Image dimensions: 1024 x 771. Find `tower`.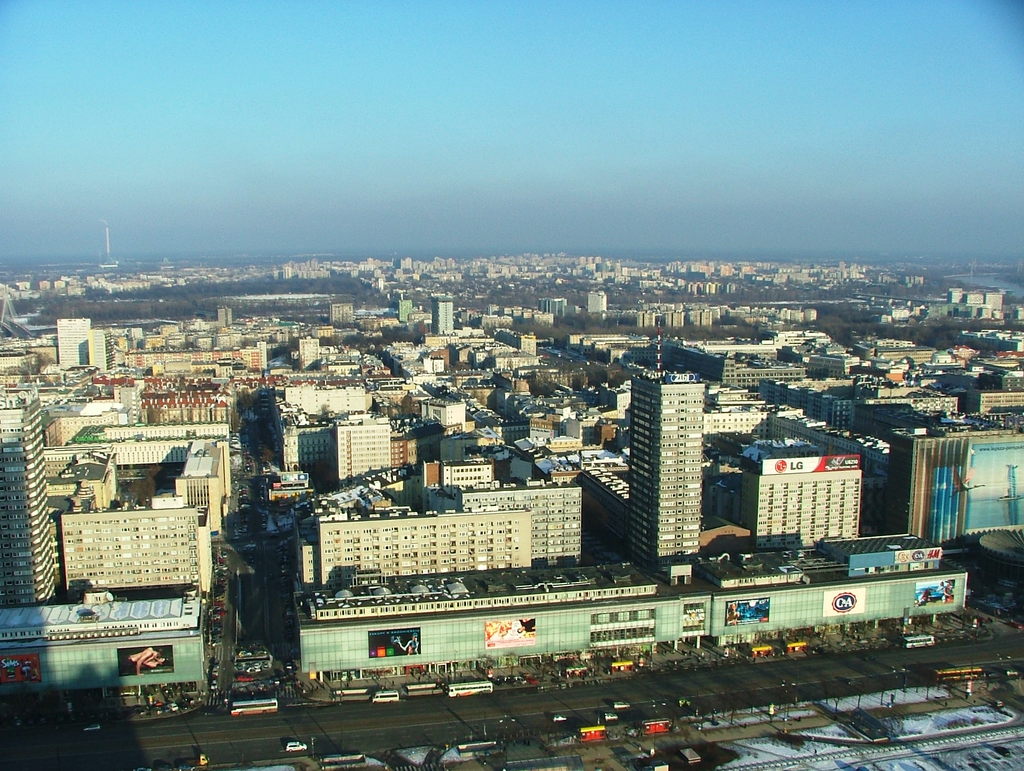
(left=634, top=371, right=699, bottom=571).
